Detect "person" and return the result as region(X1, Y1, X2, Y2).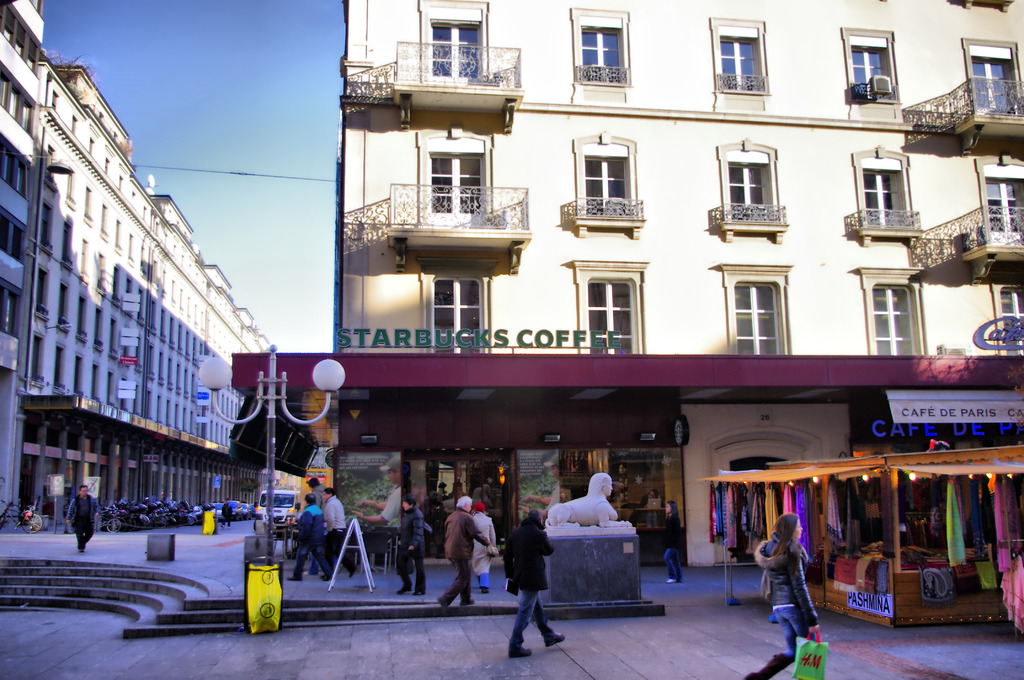
region(305, 477, 330, 577).
